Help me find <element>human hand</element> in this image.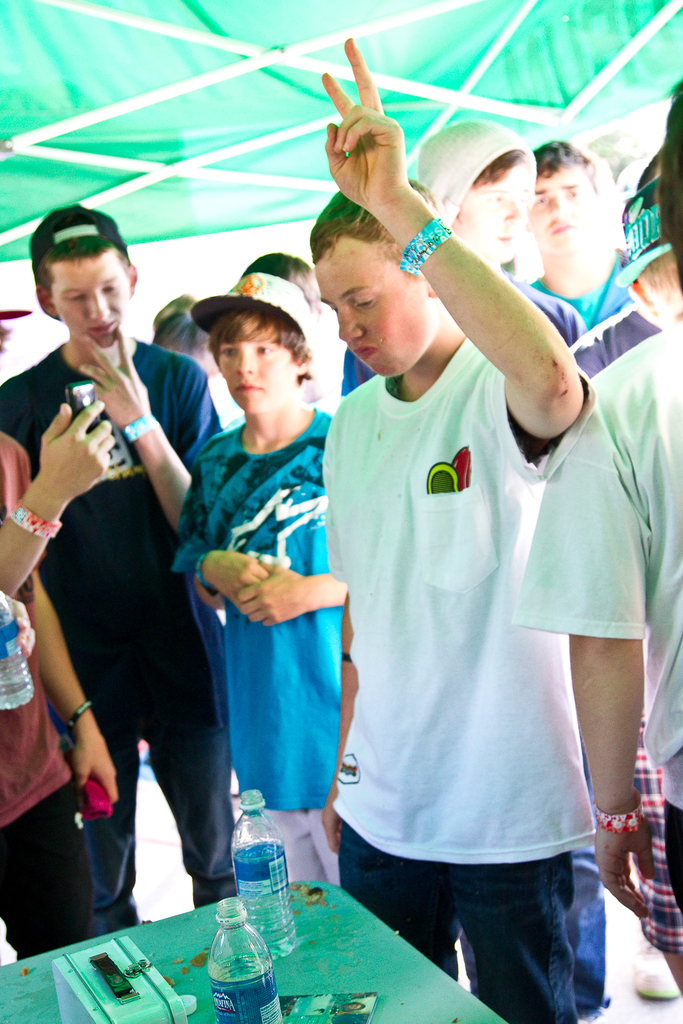
Found it: box(33, 395, 122, 501).
